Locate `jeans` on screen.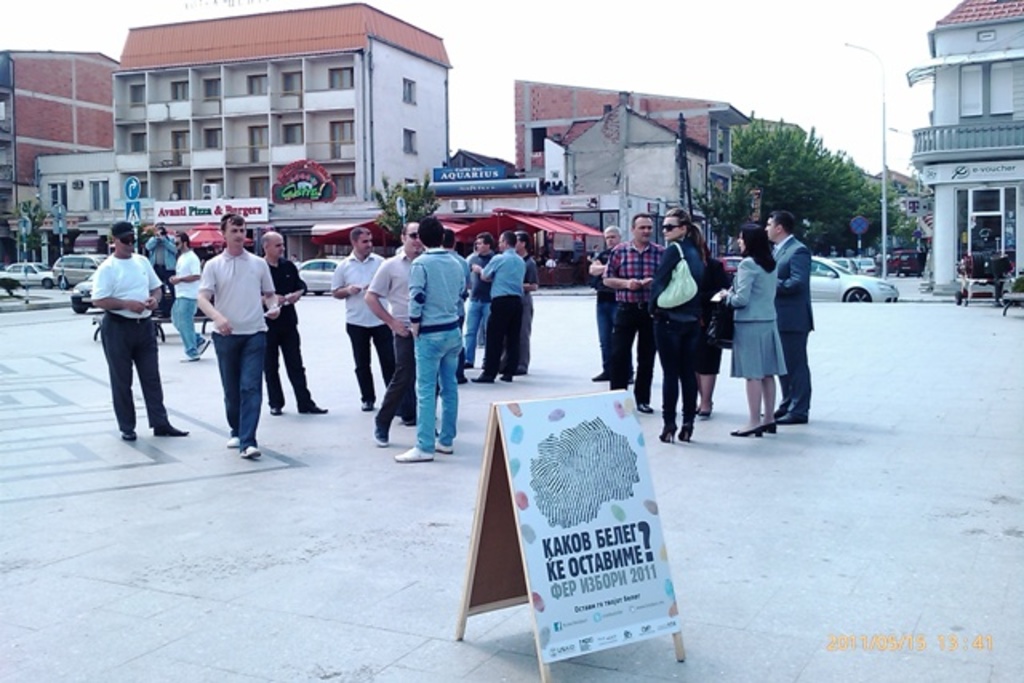
On screen at box(410, 325, 456, 449).
